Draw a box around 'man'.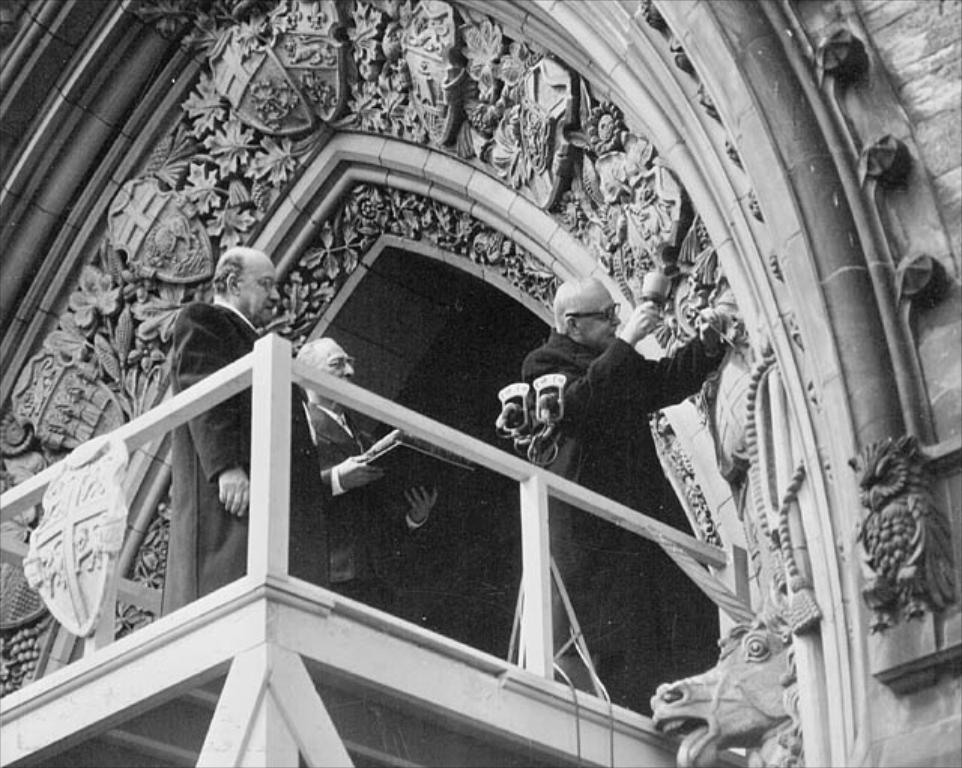
l=278, t=329, r=443, b=628.
